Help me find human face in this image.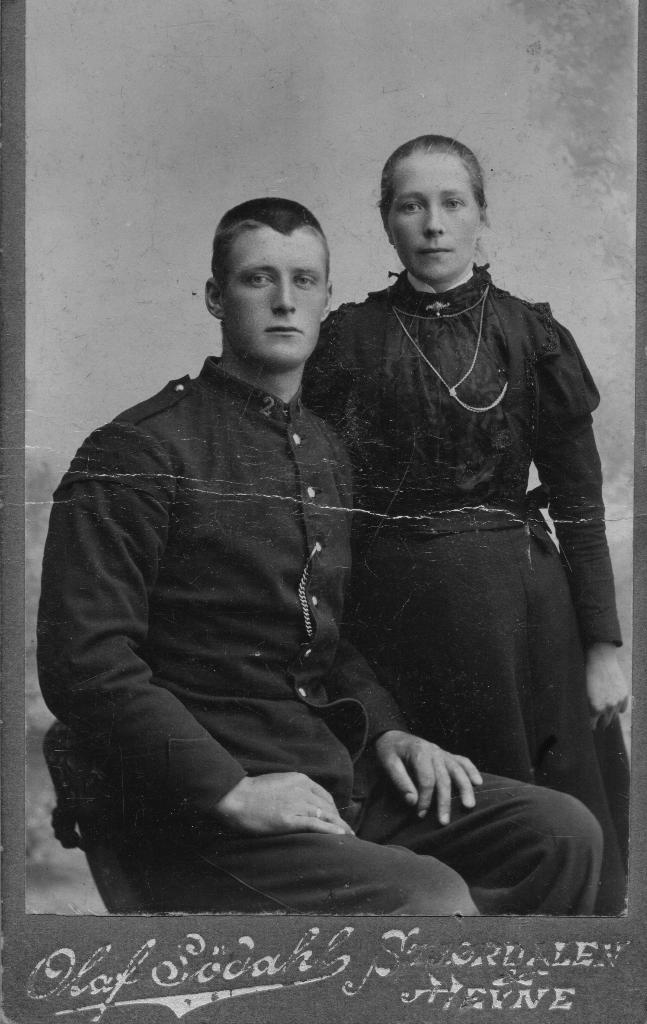
Found it: pyautogui.locateOnScreen(388, 154, 479, 271).
